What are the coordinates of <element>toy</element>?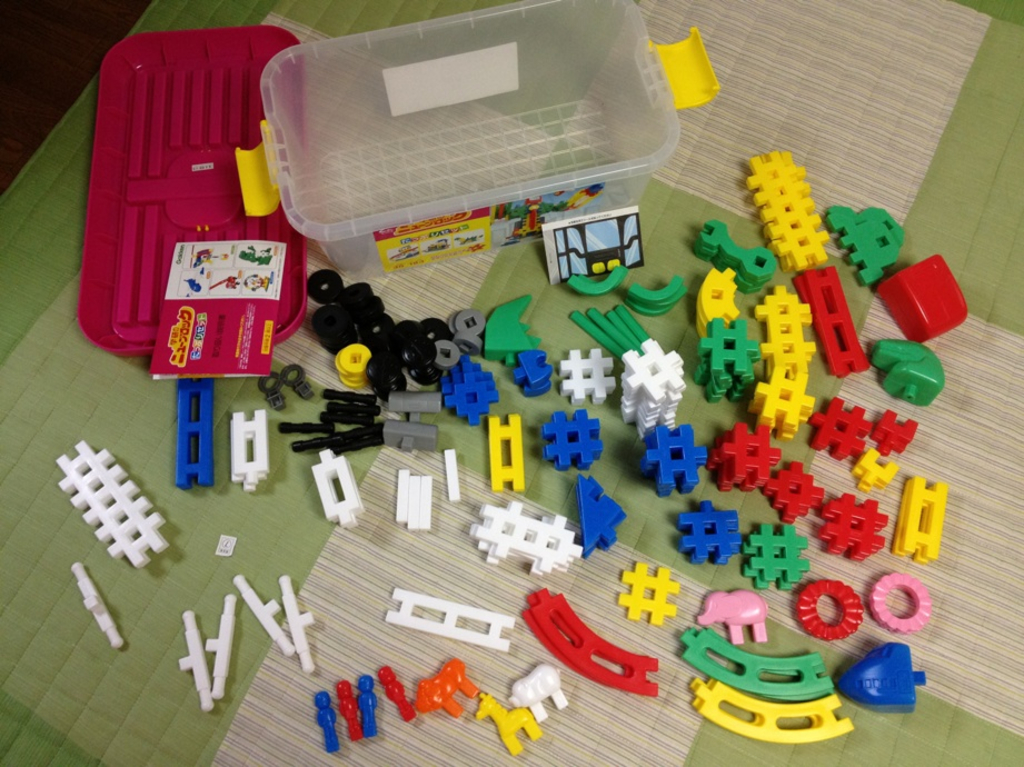
x1=368, y1=666, x2=418, y2=725.
